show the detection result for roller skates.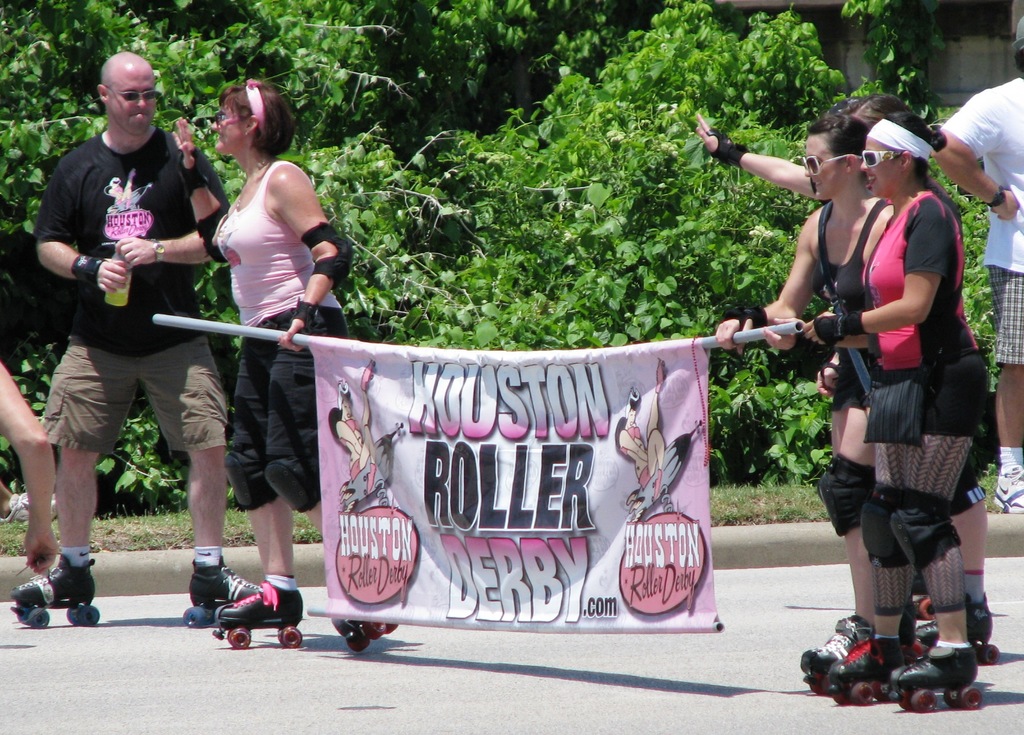
[652,359,667,396].
